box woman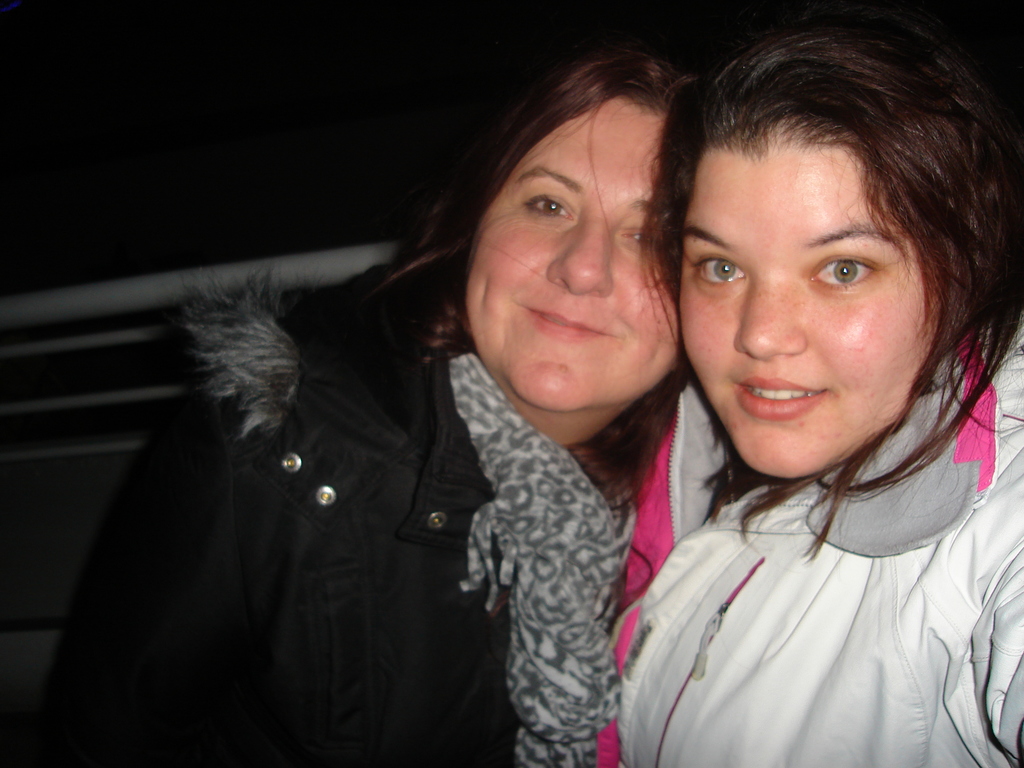
138/70/792/755
